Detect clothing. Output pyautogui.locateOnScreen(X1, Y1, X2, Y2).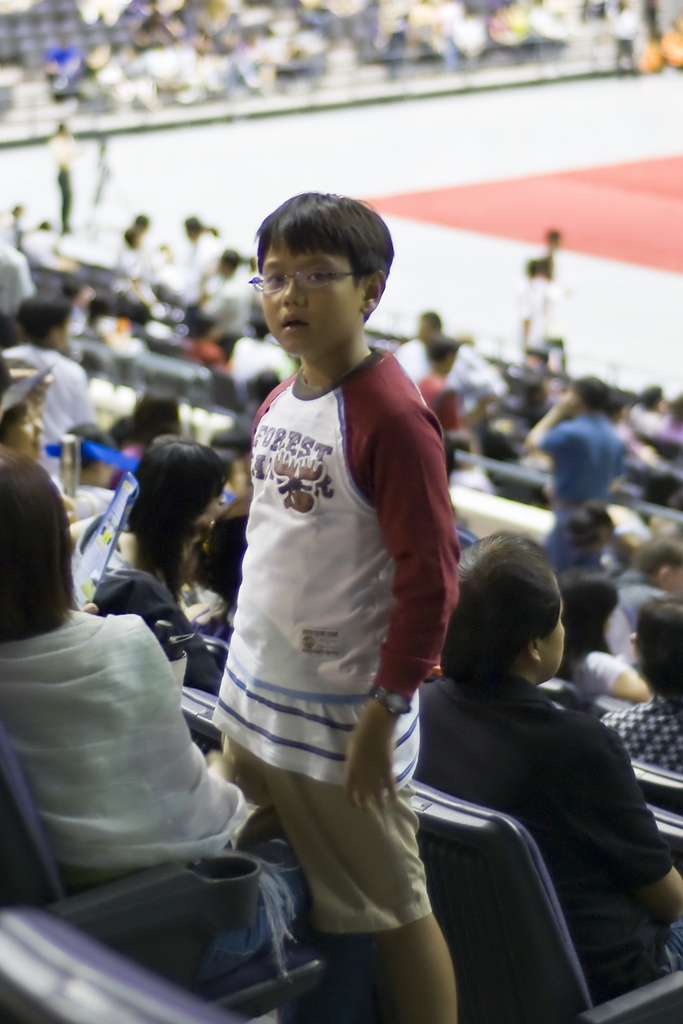
pyautogui.locateOnScreen(600, 680, 682, 769).
